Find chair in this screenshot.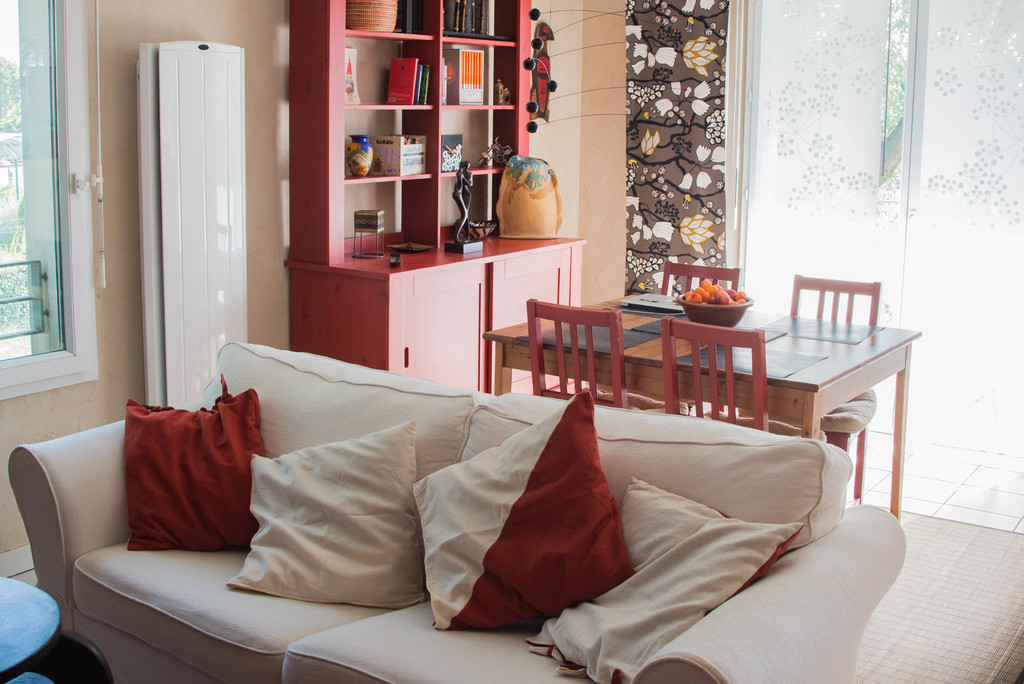
The bounding box for chair is bbox=(527, 296, 630, 409).
